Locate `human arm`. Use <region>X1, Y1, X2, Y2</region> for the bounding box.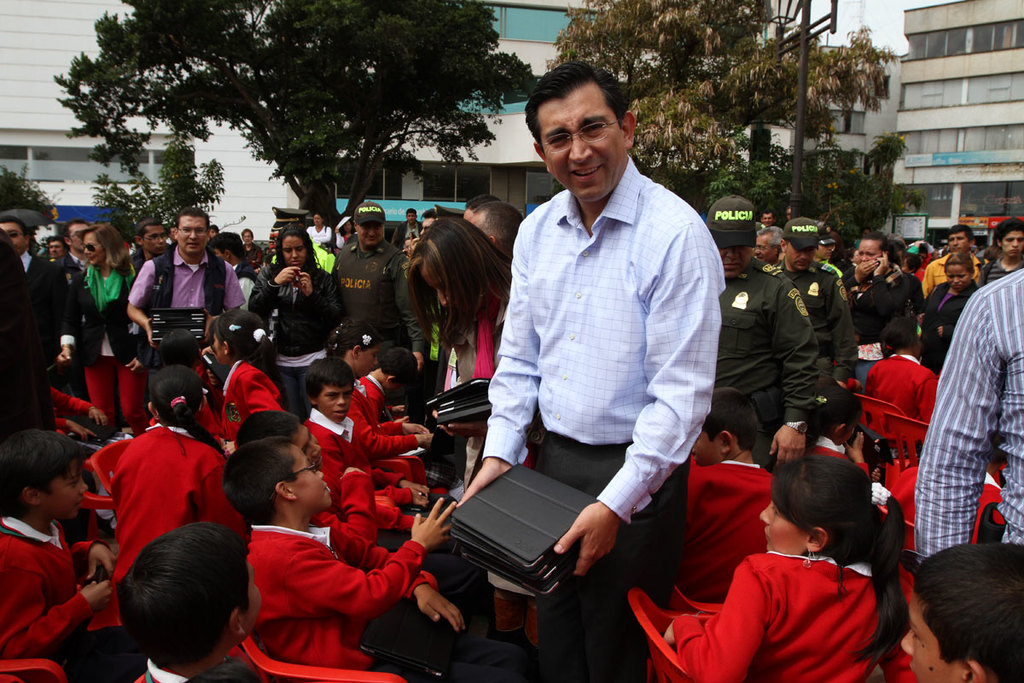
<region>0, 550, 112, 667</region>.
